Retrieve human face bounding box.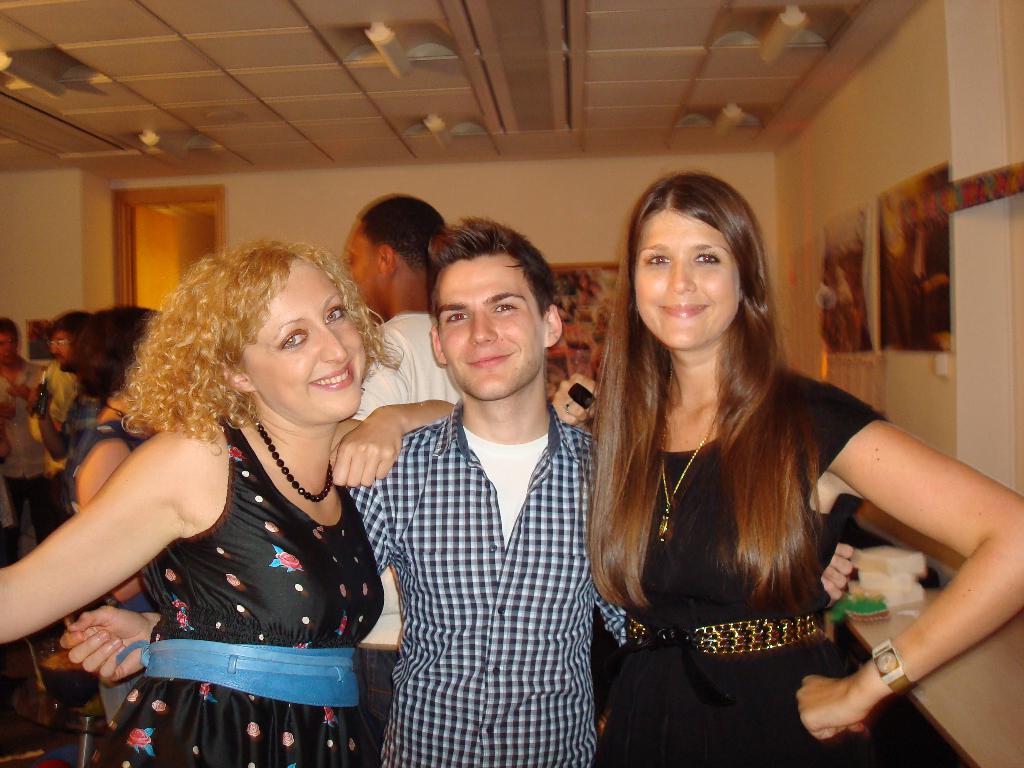
Bounding box: (left=49, top=327, right=79, bottom=373).
